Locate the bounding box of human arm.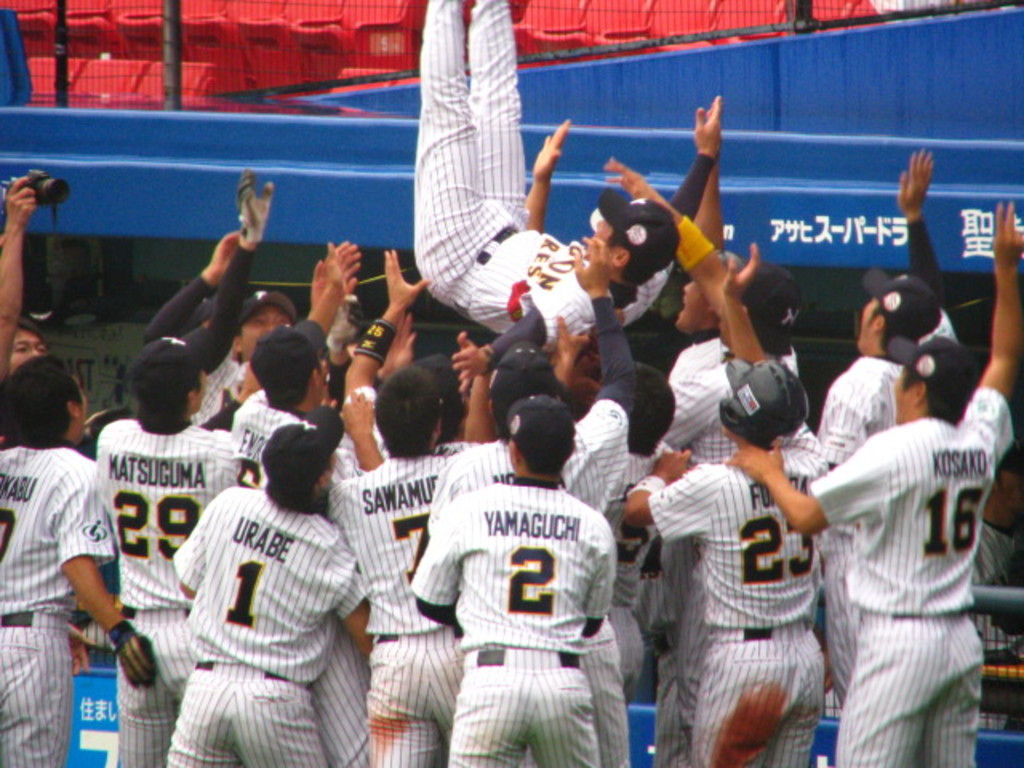
Bounding box: detection(333, 533, 368, 661).
